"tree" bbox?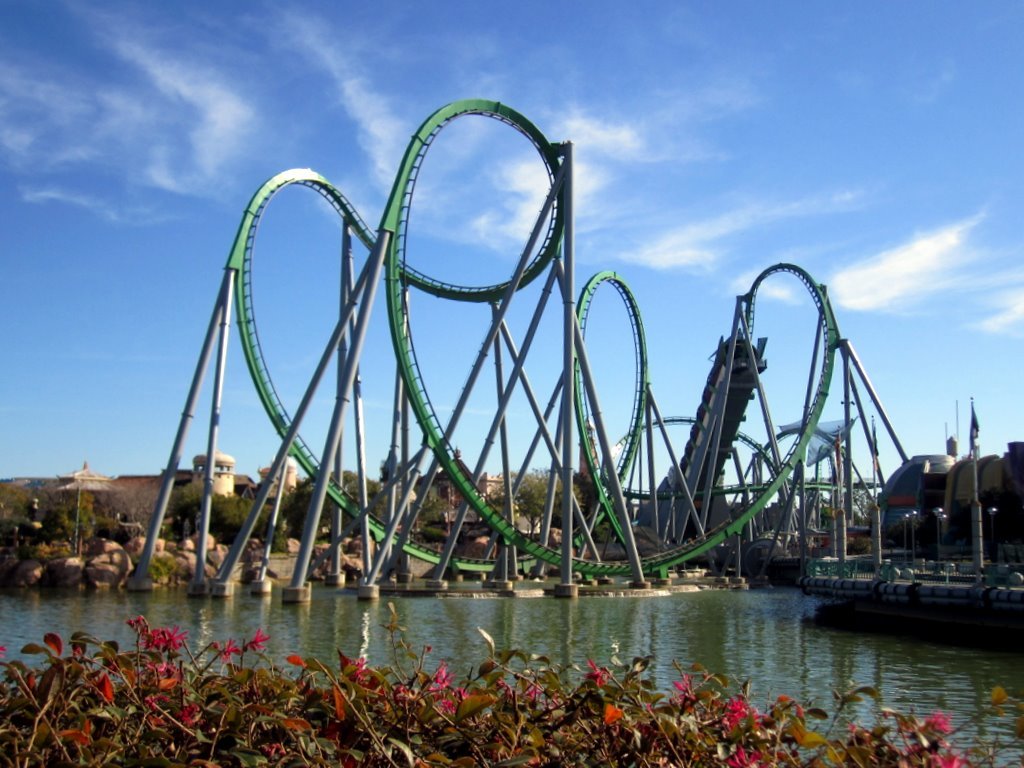
<region>162, 478, 270, 546</region>
